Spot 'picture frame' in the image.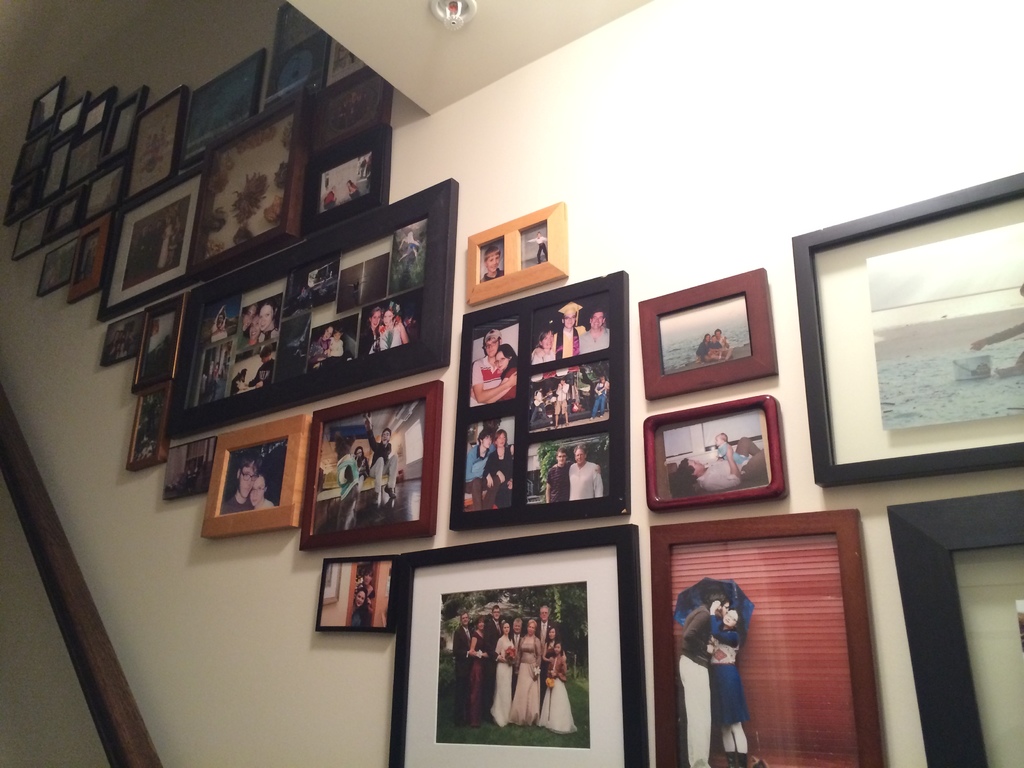
'picture frame' found at [305,66,395,166].
